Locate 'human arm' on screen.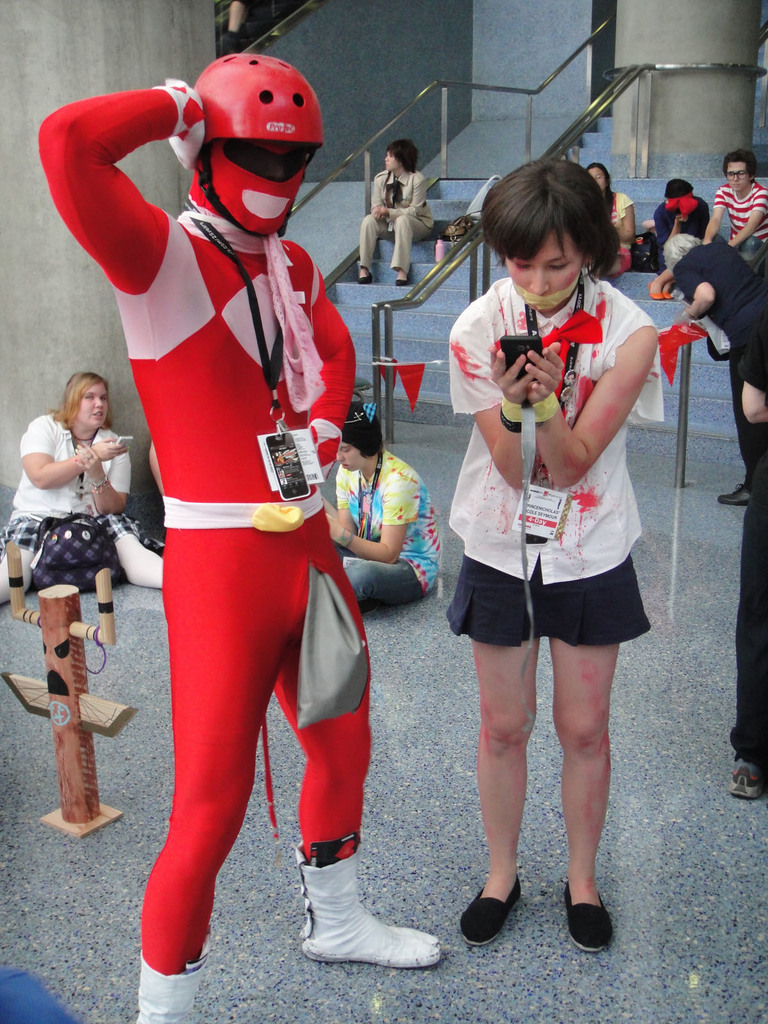
On screen at 515,312,665,483.
